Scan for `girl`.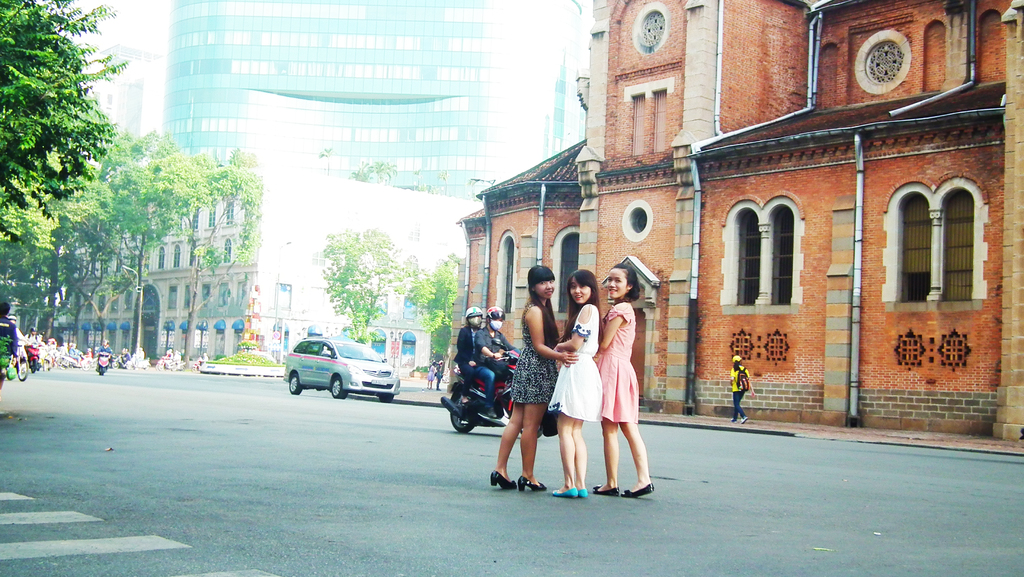
Scan result: (x1=493, y1=262, x2=580, y2=494).
